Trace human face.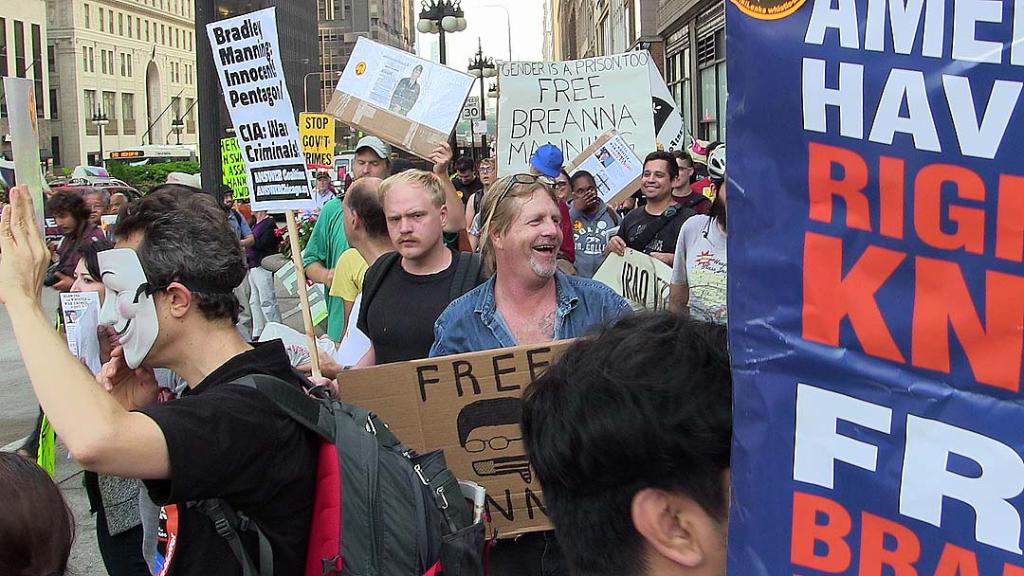
Traced to [left=338, top=187, right=355, bottom=240].
